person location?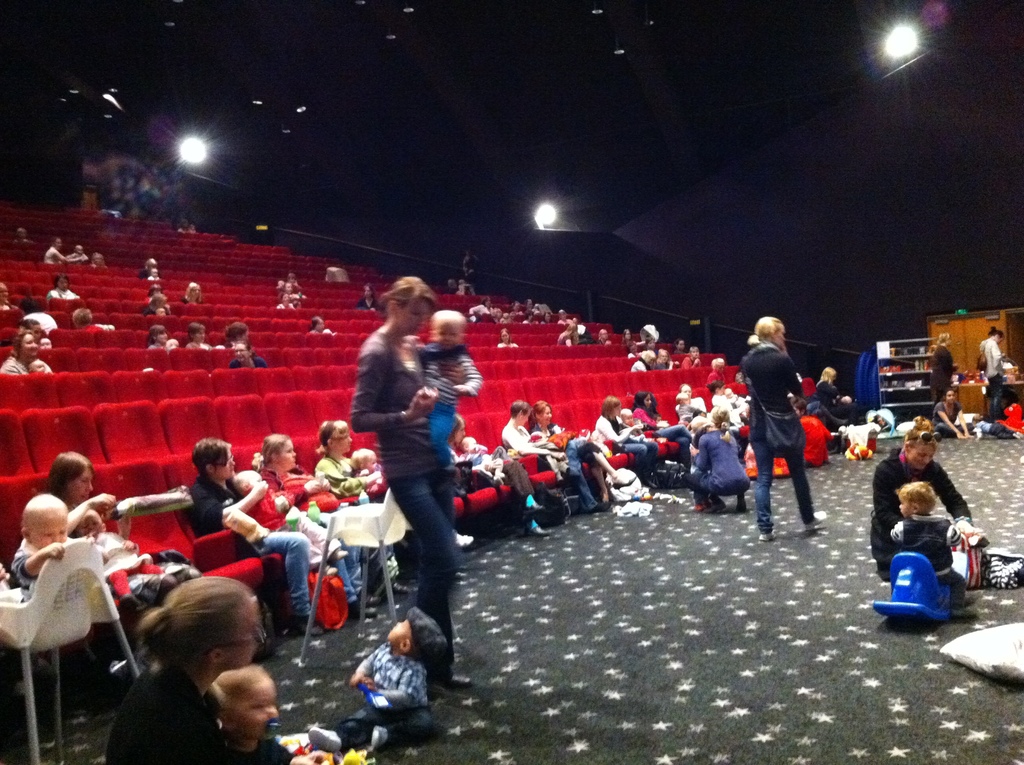
left=204, top=437, right=312, bottom=634
